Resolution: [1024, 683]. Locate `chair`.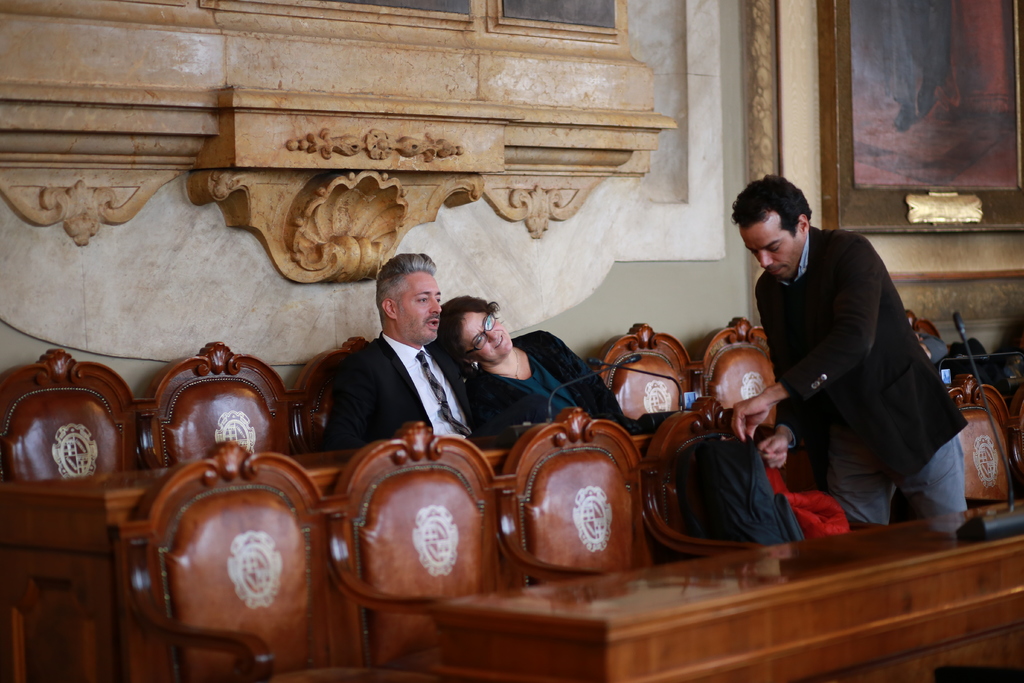
<bbox>143, 334, 303, 472</bbox>.
